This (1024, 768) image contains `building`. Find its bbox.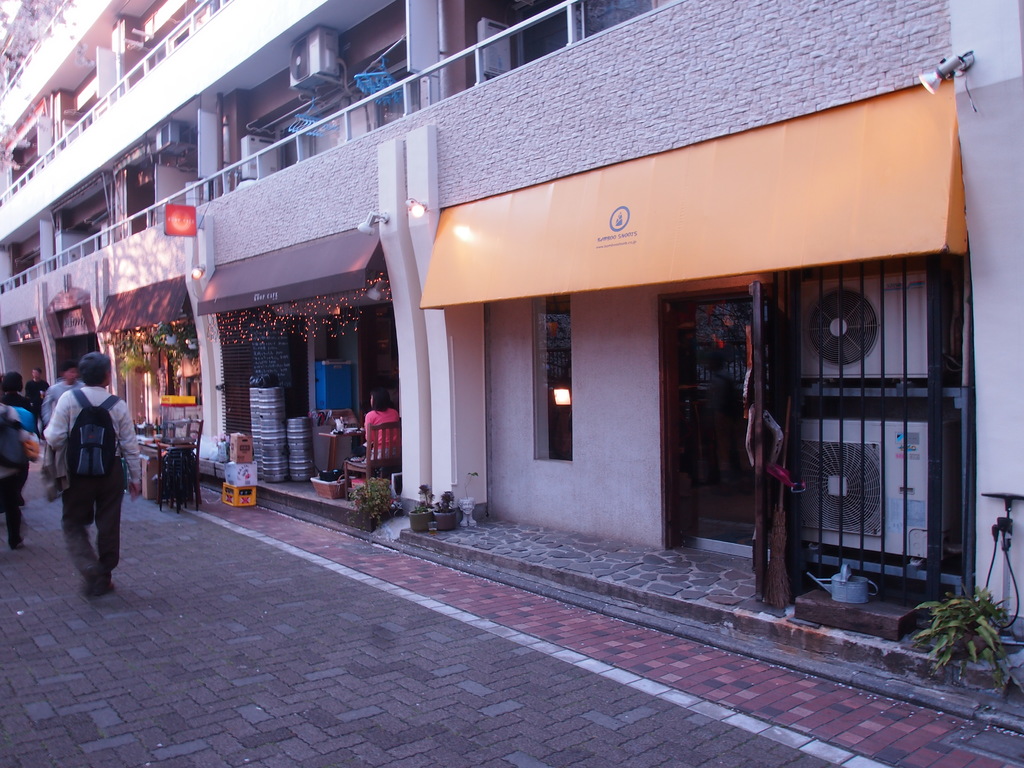
locate(0, 0, 1023, 705).
